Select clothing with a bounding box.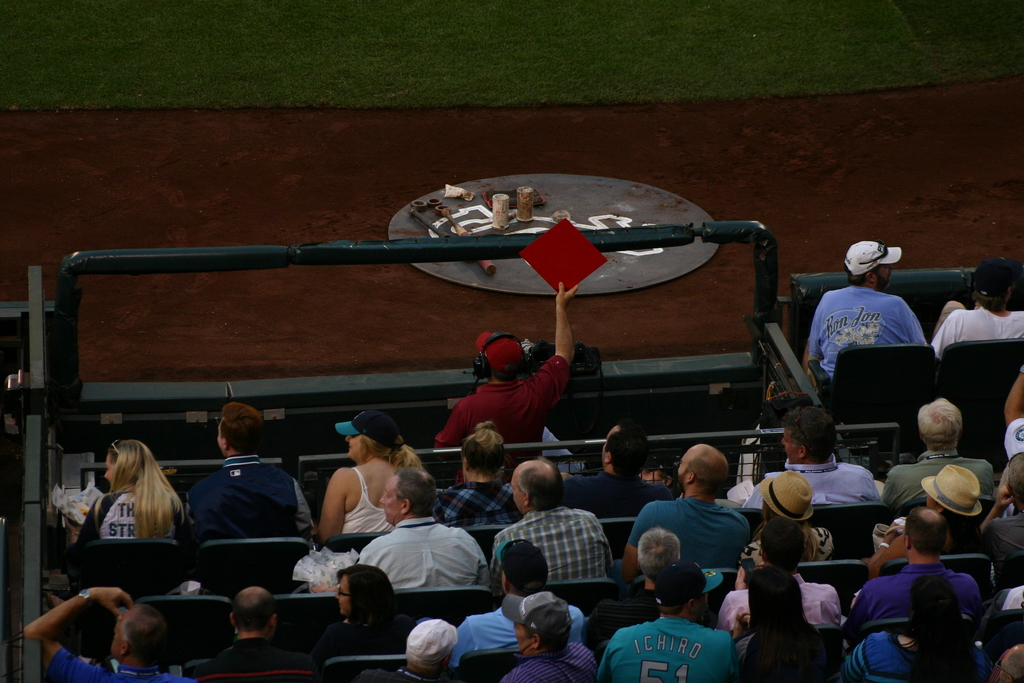
BBox(186, 456, 321, 539).
